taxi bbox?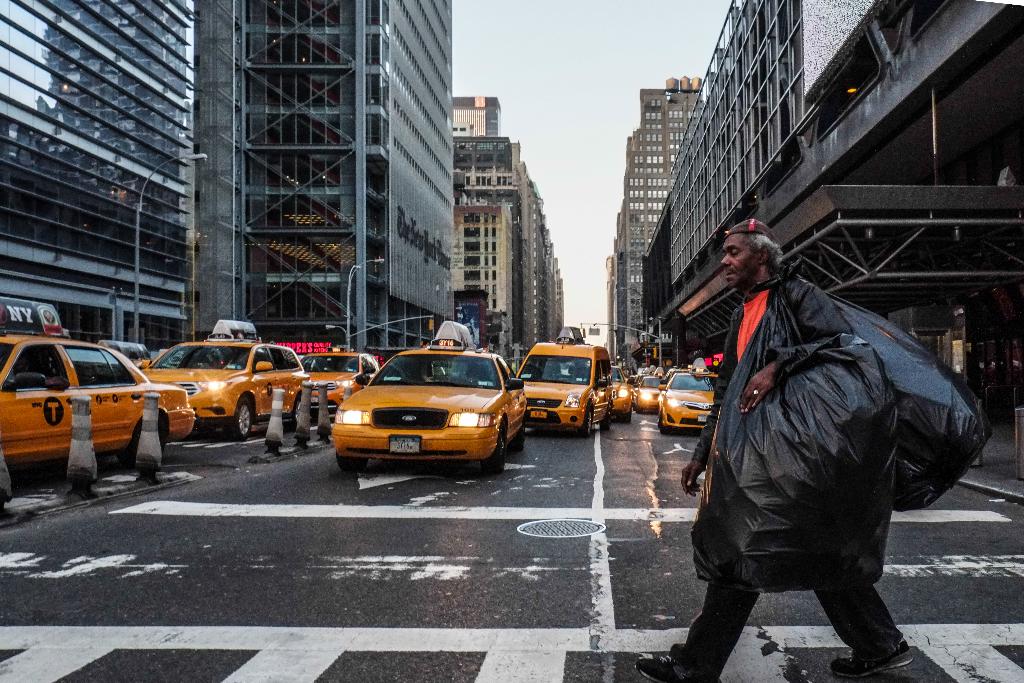
Rect(137, 319, 314, 435)
